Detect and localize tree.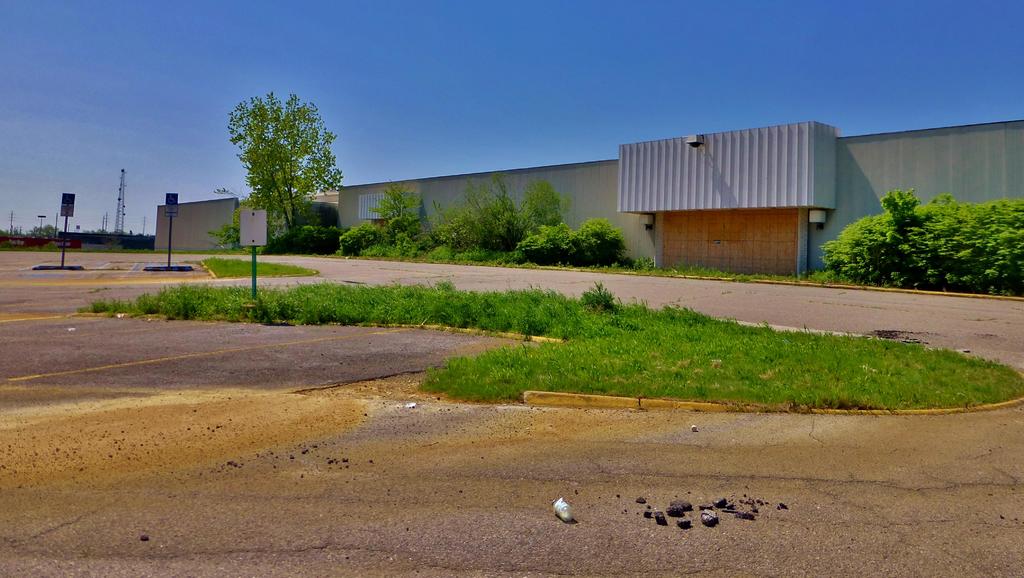
Localized at box=[217, 80, 340, 240].
